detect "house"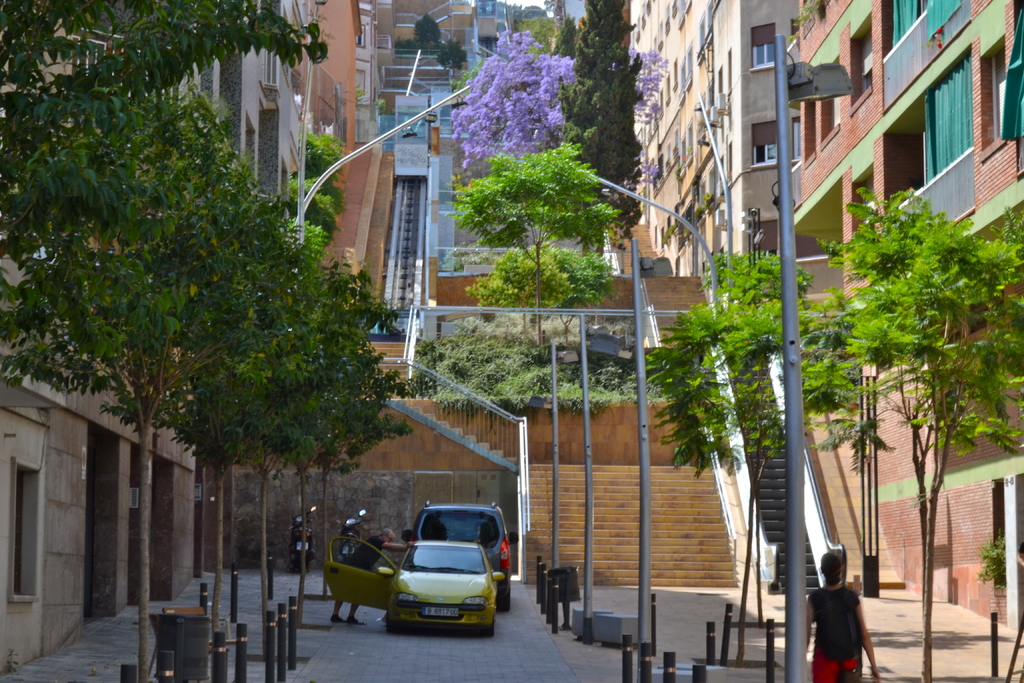
BBox(0, 0, 346, 365)
